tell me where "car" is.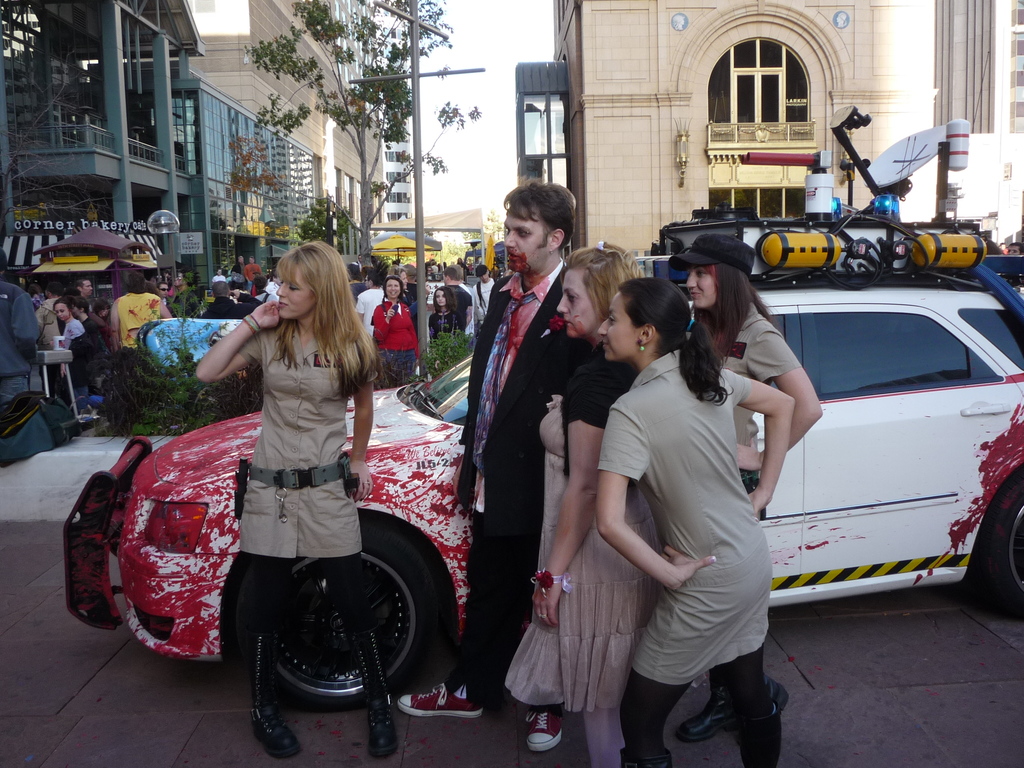
"car" is at locate(132, 289, 265, 384).
